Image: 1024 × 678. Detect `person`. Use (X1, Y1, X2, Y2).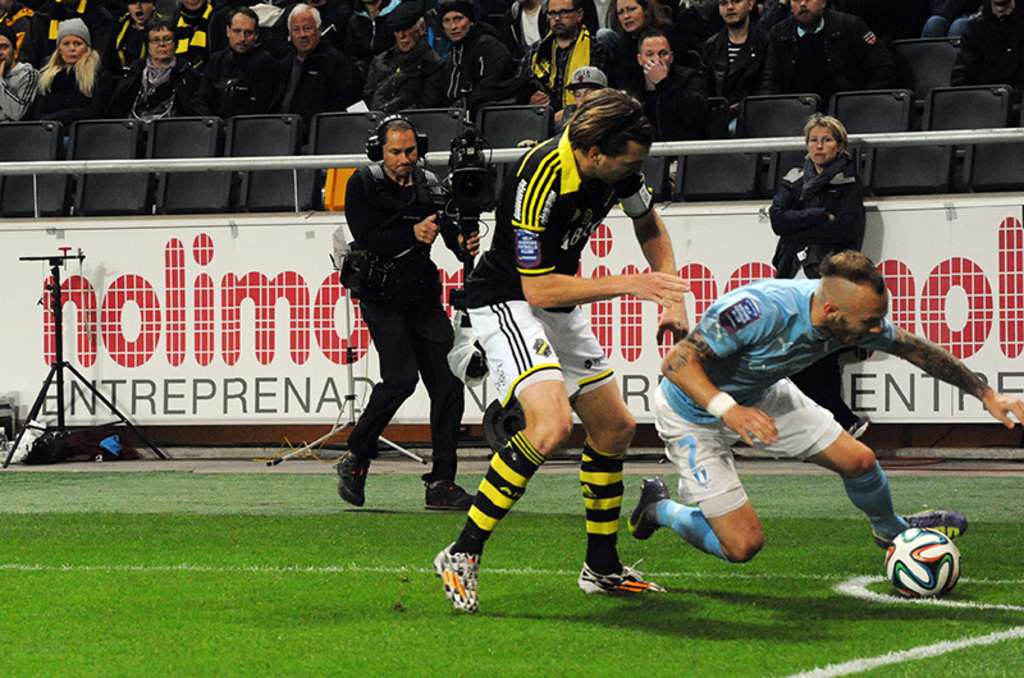
(664, 0, 721, 68).
